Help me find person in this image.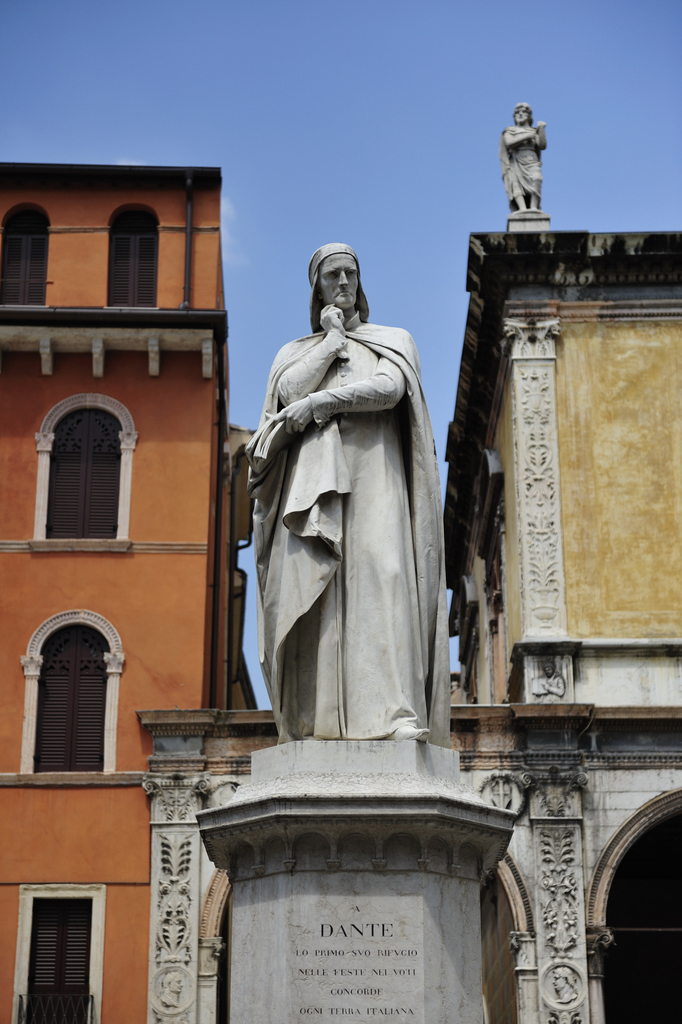
Found it: region(503, 91, 572, 216).
